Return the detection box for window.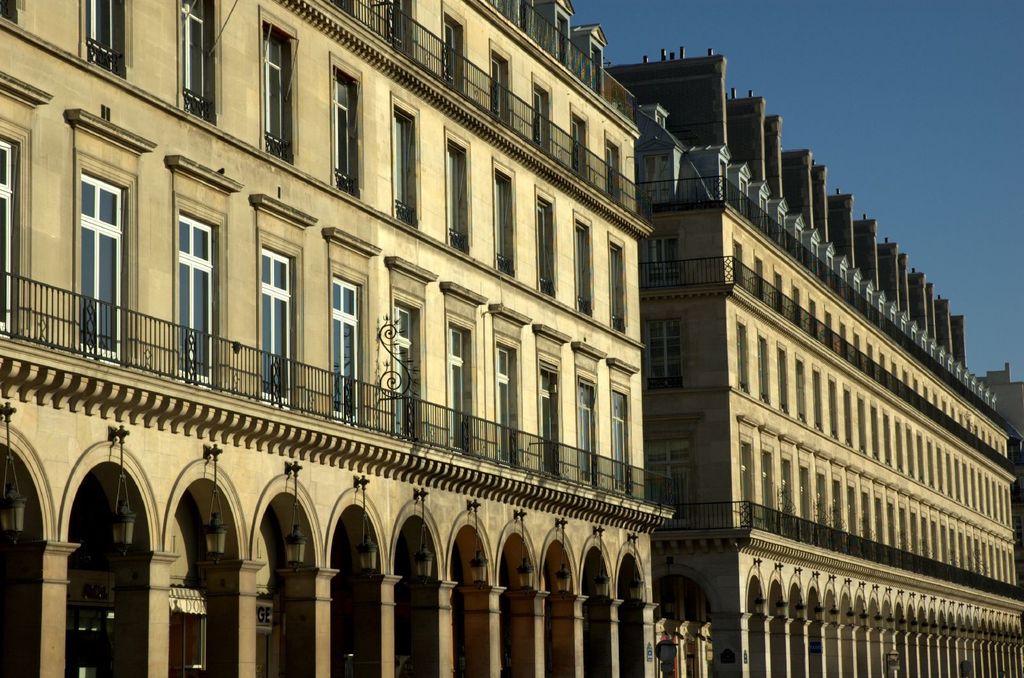
pyautogui.locateOnScreen(774, 271, 781, 306).
